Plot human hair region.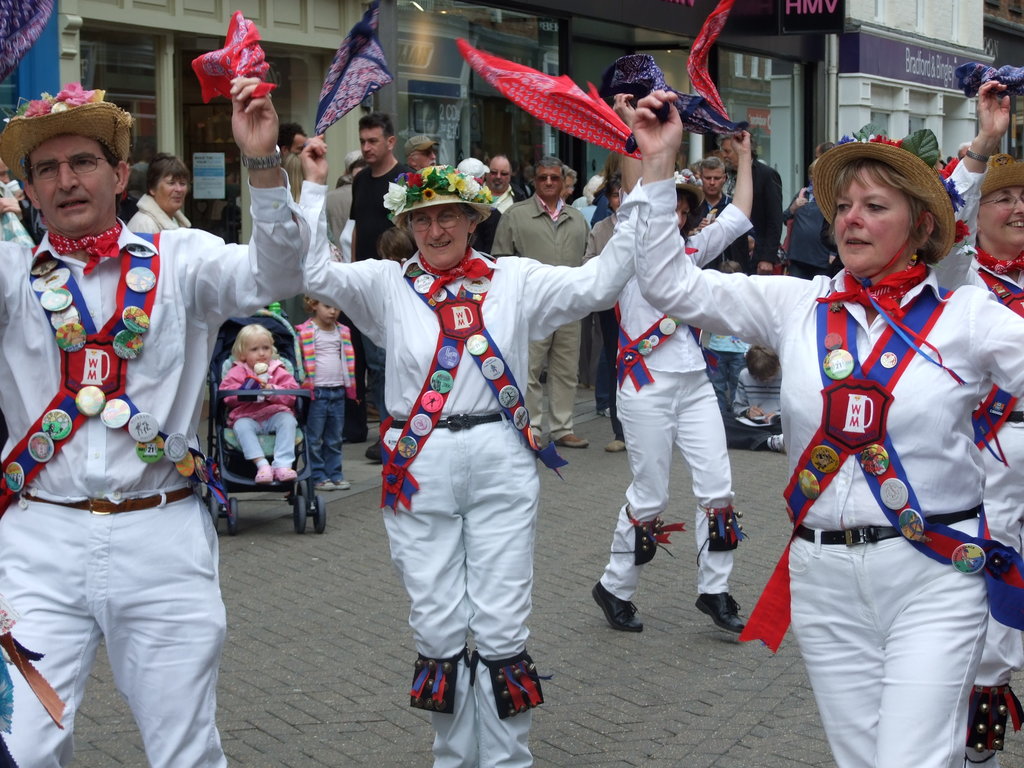
Plotted at select_region(607, 168, 621, 200).
